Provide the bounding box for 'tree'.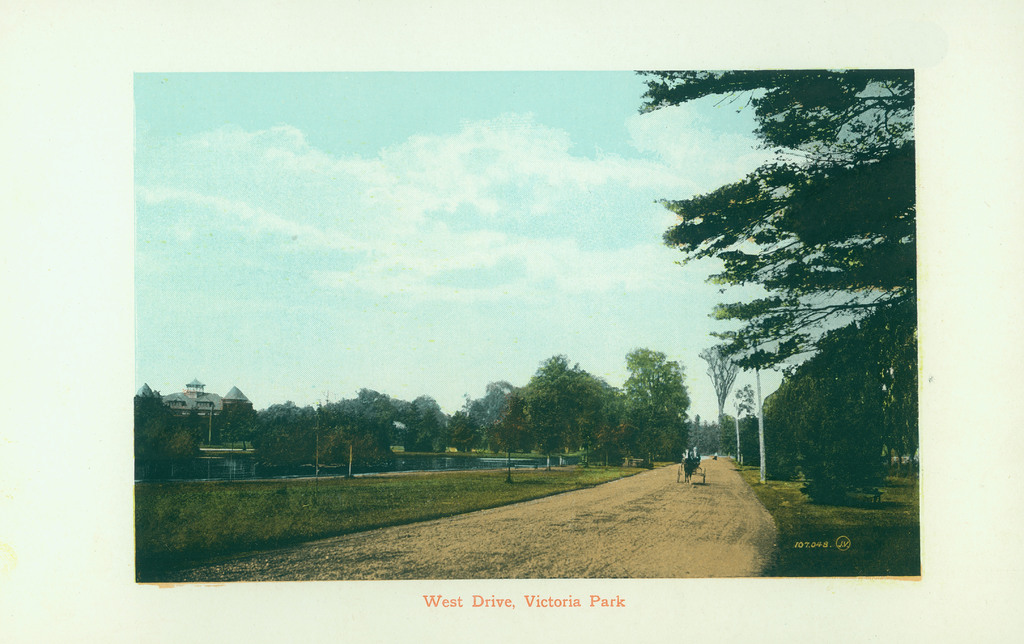
<region>405, 405, 452, 469</region>.
